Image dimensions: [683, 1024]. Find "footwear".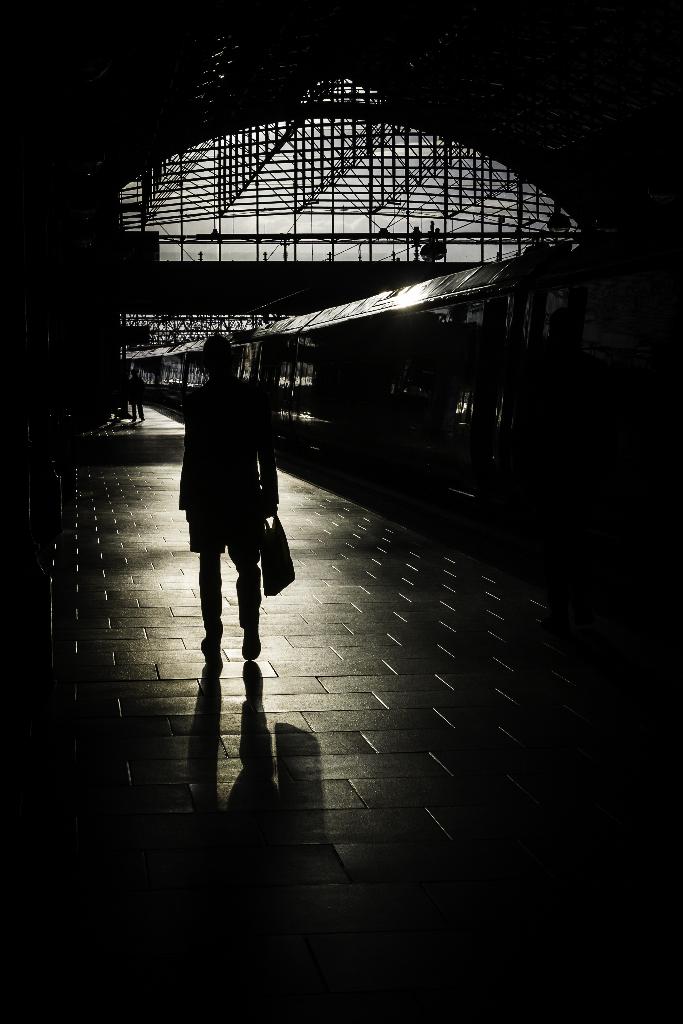
<bbox>204, 633, 221, 669</bbox>.
